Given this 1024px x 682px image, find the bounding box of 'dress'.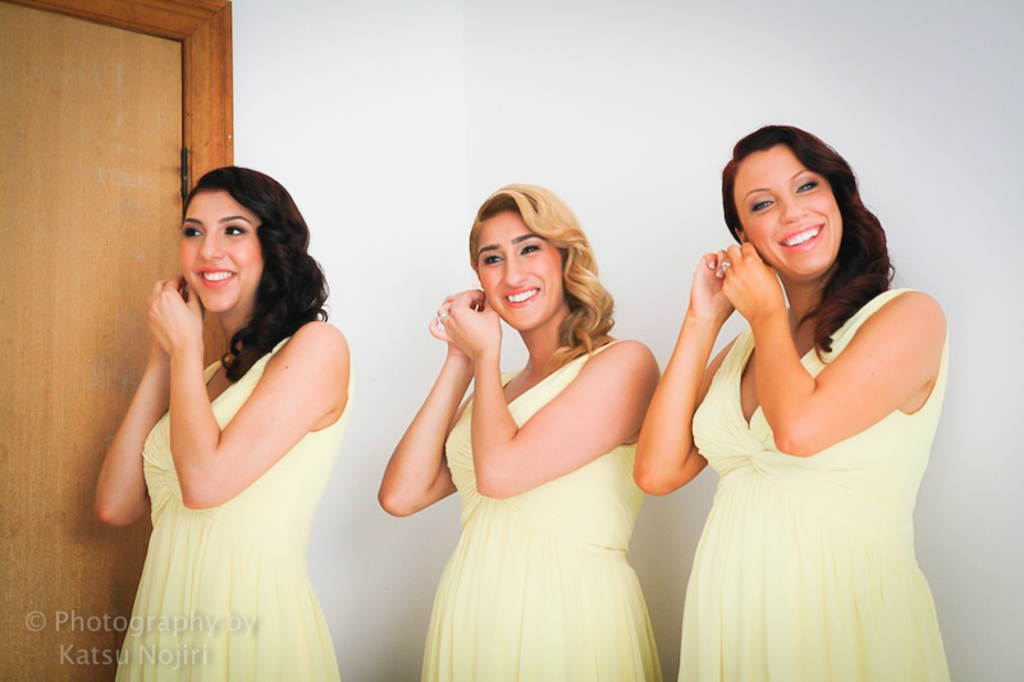
detection(125, 334, 349, 681).
